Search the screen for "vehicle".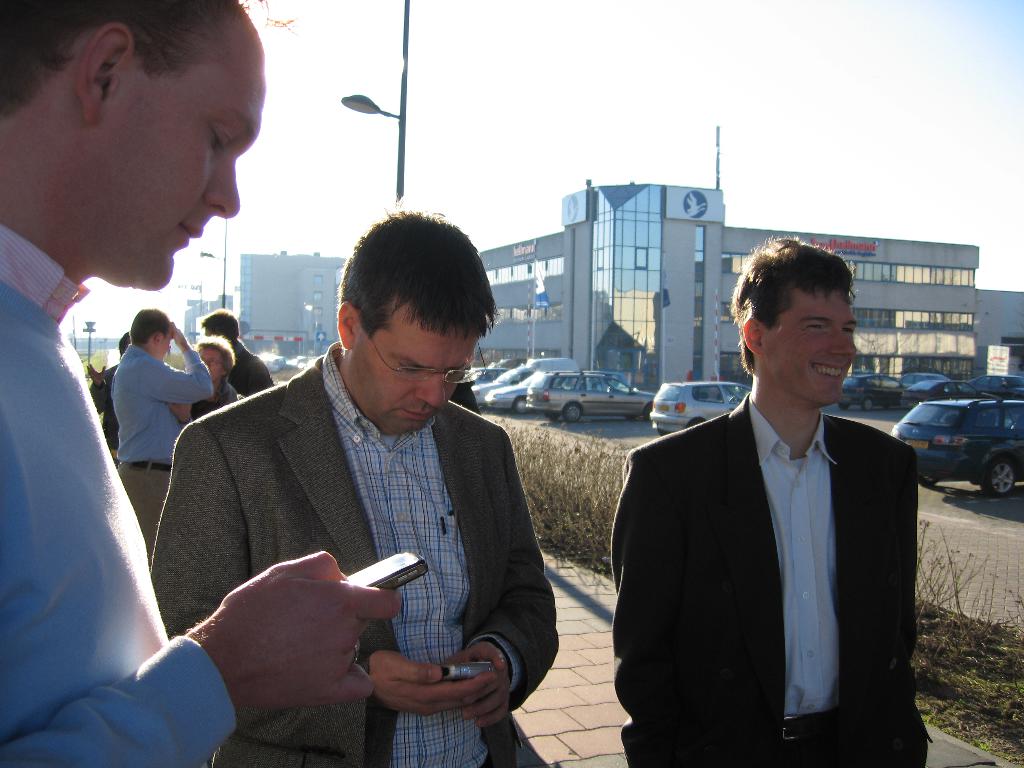
Found at left=895, top=399, right=1023, bottom=500.
